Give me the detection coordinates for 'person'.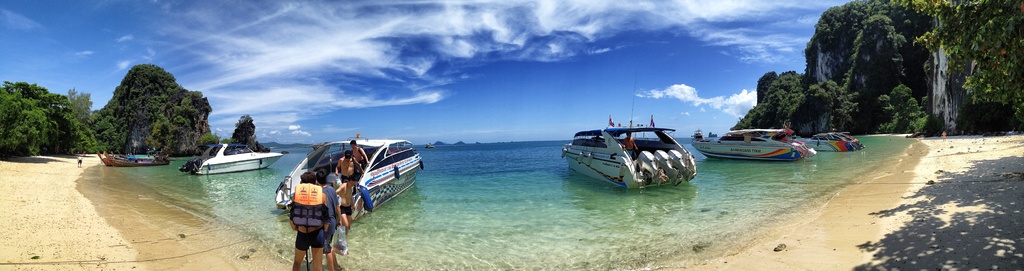
l=337, t=180, r=356, b=228.
